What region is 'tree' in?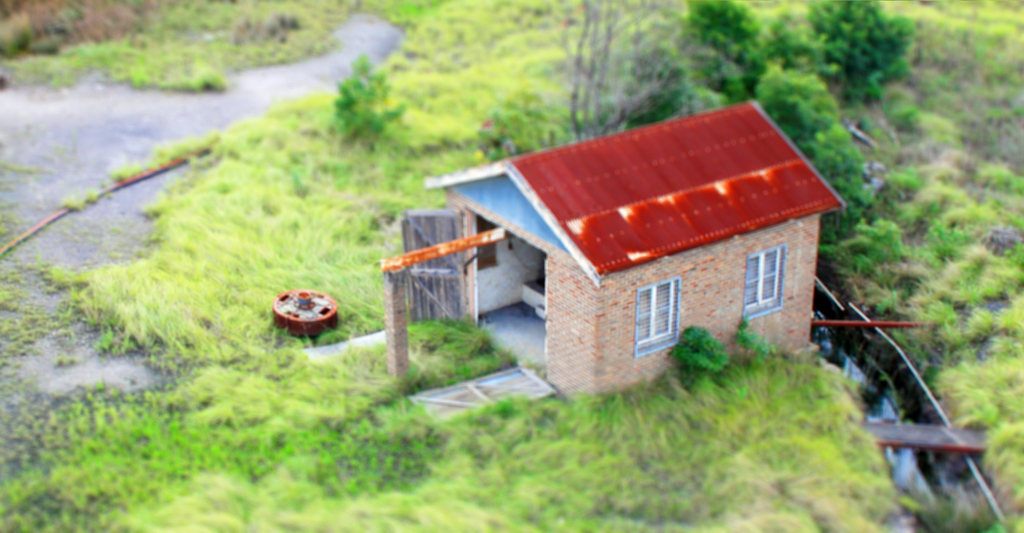
Rect(679, 0, 784, 83).
